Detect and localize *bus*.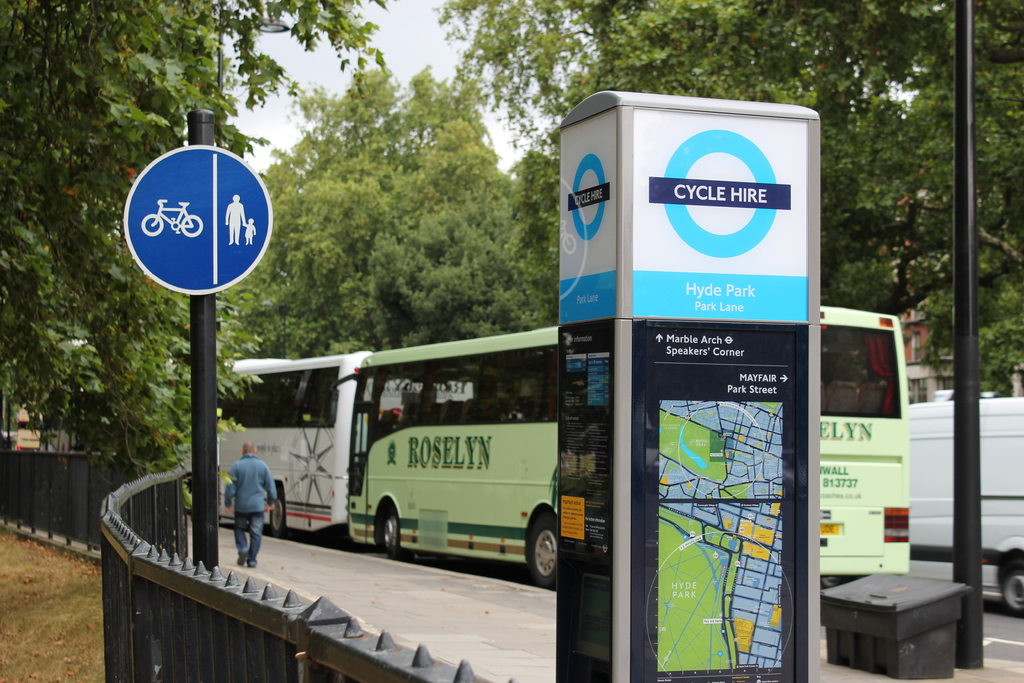
Localized at bbox=(351, 306, 907, 588).
